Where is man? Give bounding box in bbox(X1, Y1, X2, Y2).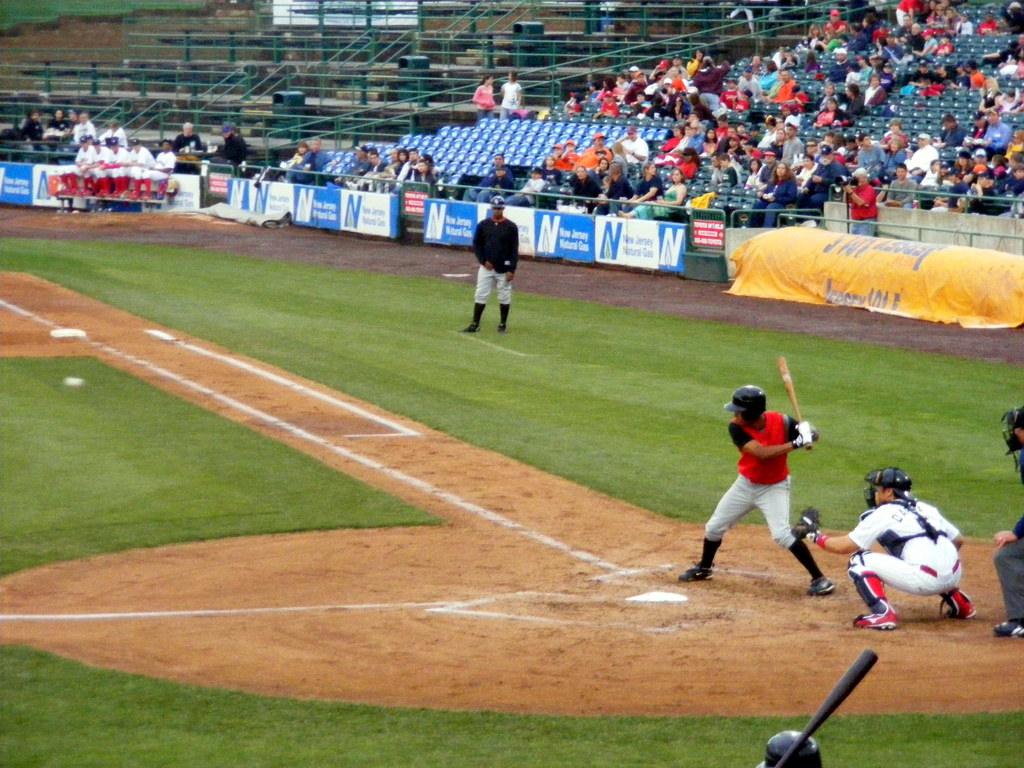
bbox(175, 122, 203, 161).
